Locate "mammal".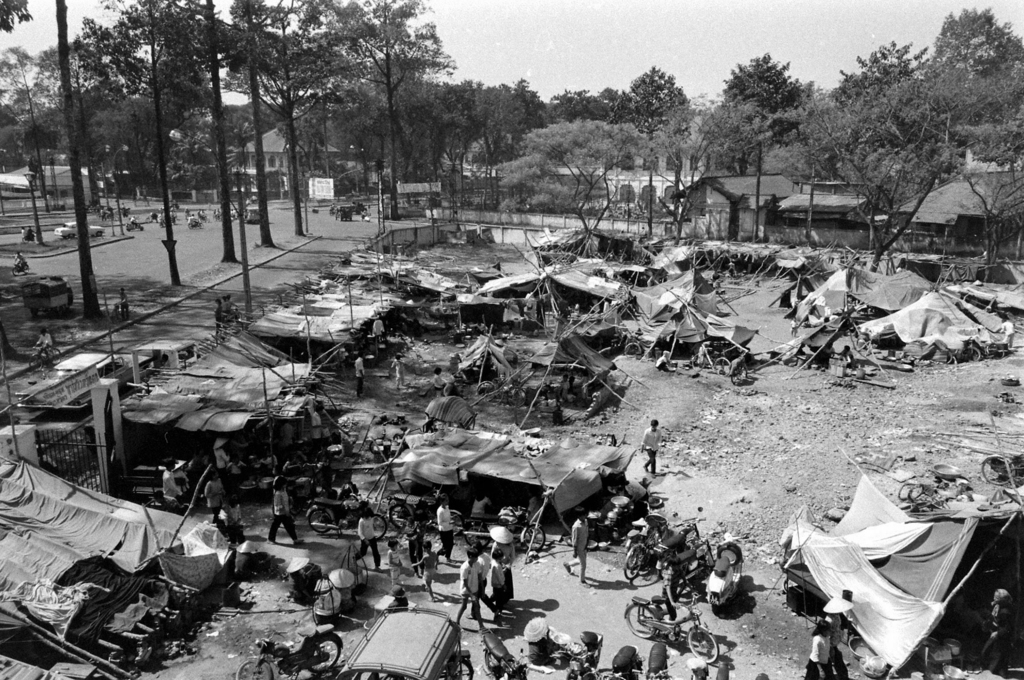
Bounding box: region(478, 540, 488, 596).
